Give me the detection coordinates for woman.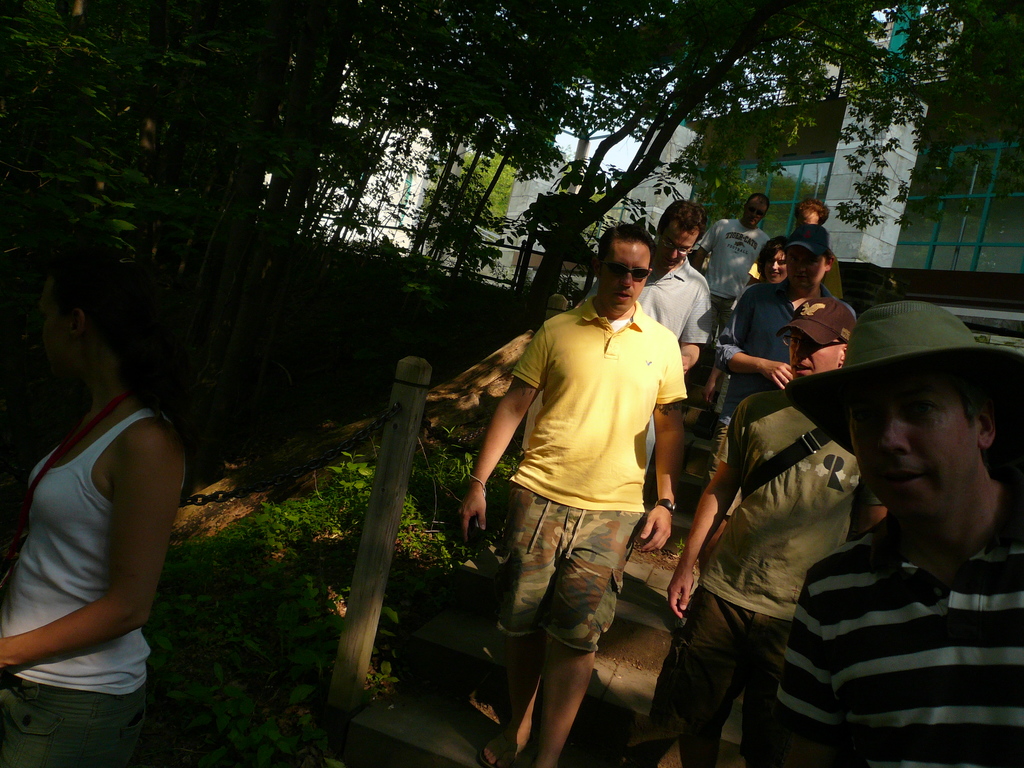
bbox=[0, 224, 207, 765].
